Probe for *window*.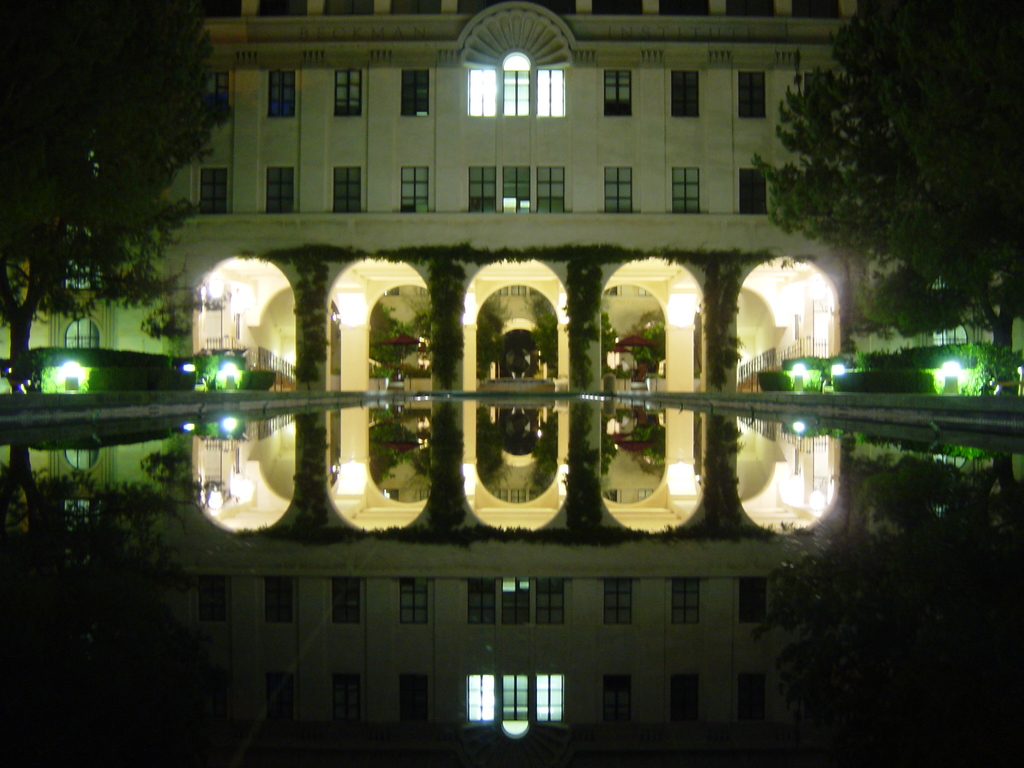
Probe result: l=531, t=69, r=564, b=121.
